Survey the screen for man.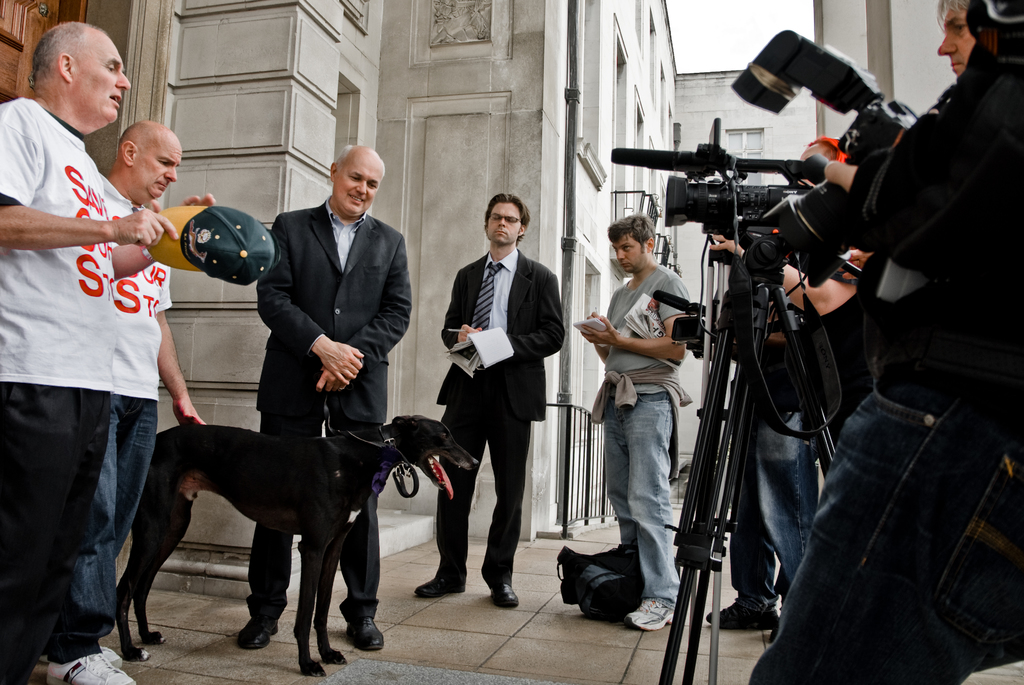
Survey found: rect(415, 193, 564, 608).
